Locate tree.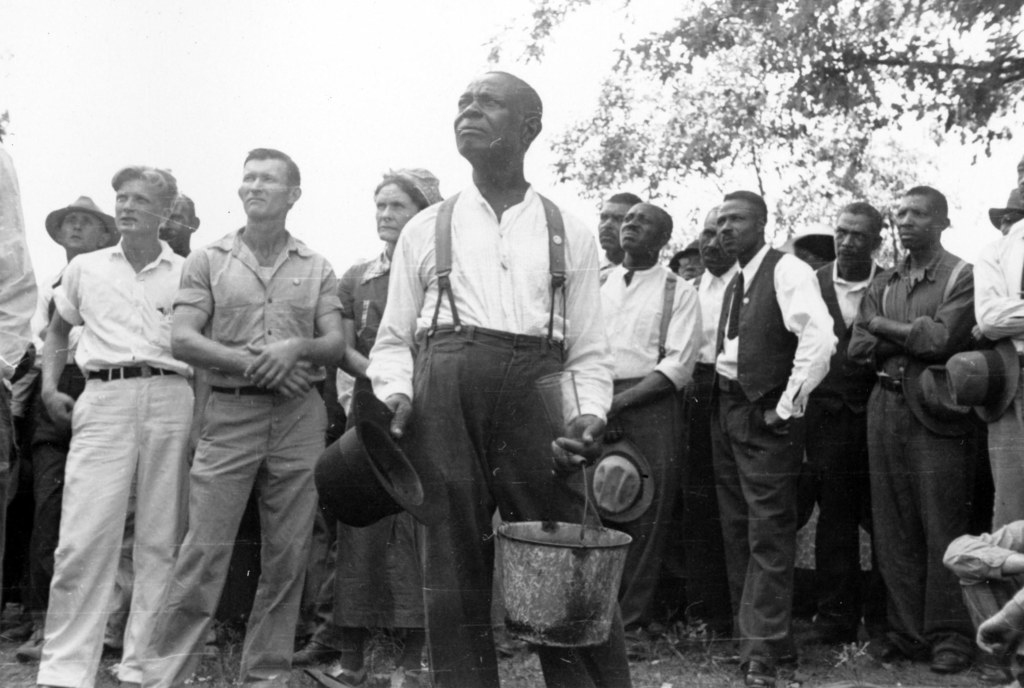
Bounding box: bbox=[483, 0, 1023, 264].
